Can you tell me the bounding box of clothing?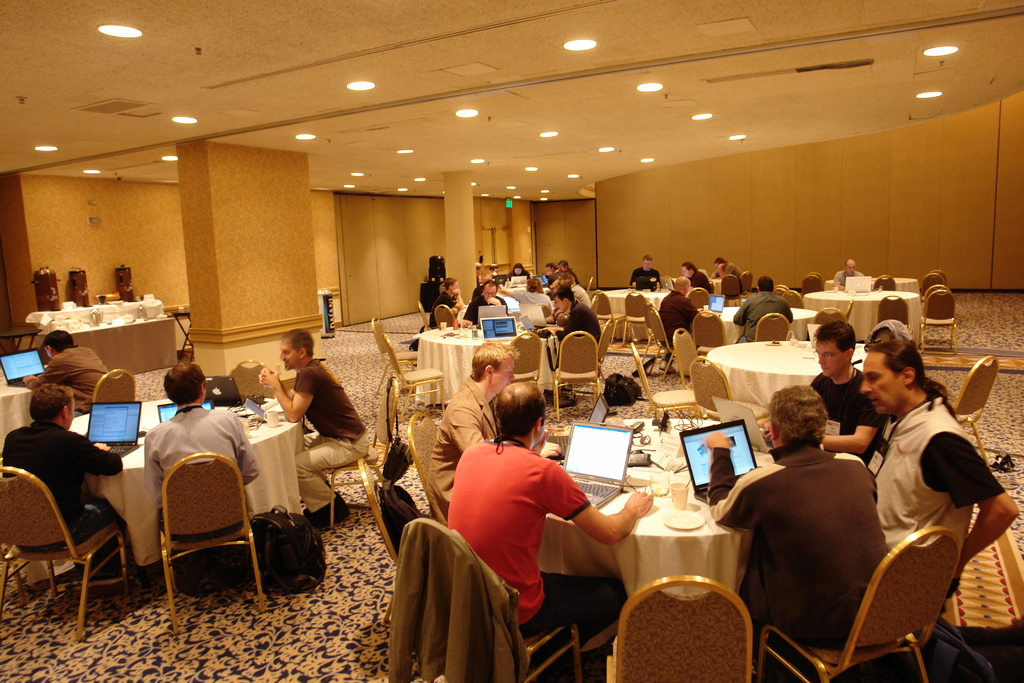
(left=30, top=340, right=113, bottom=411).
